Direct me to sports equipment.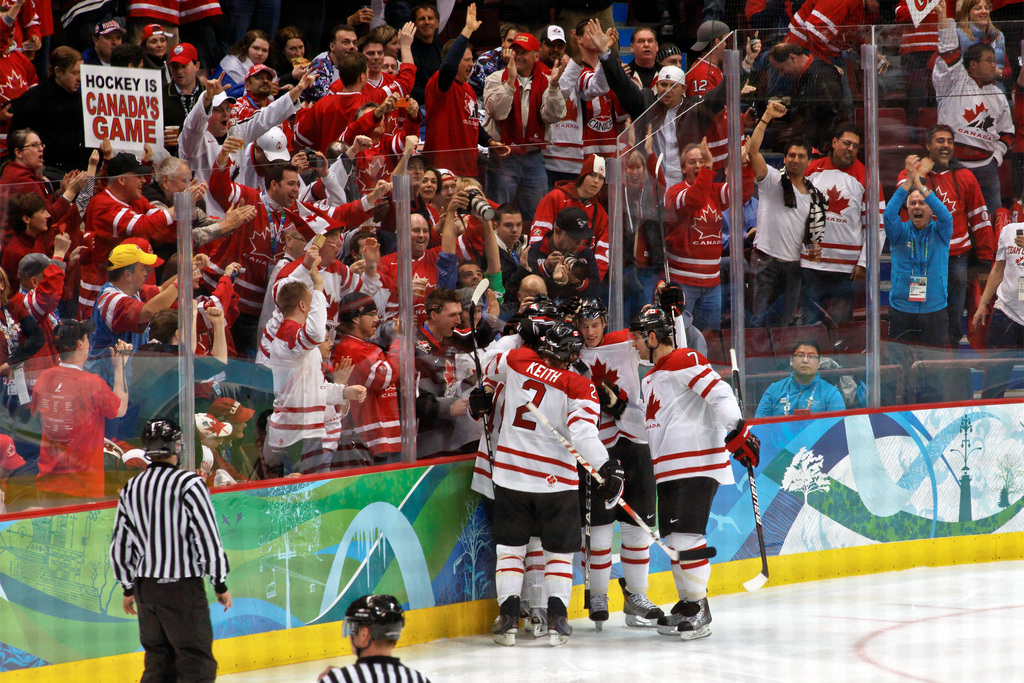
Direction: 140,420,188,470.
